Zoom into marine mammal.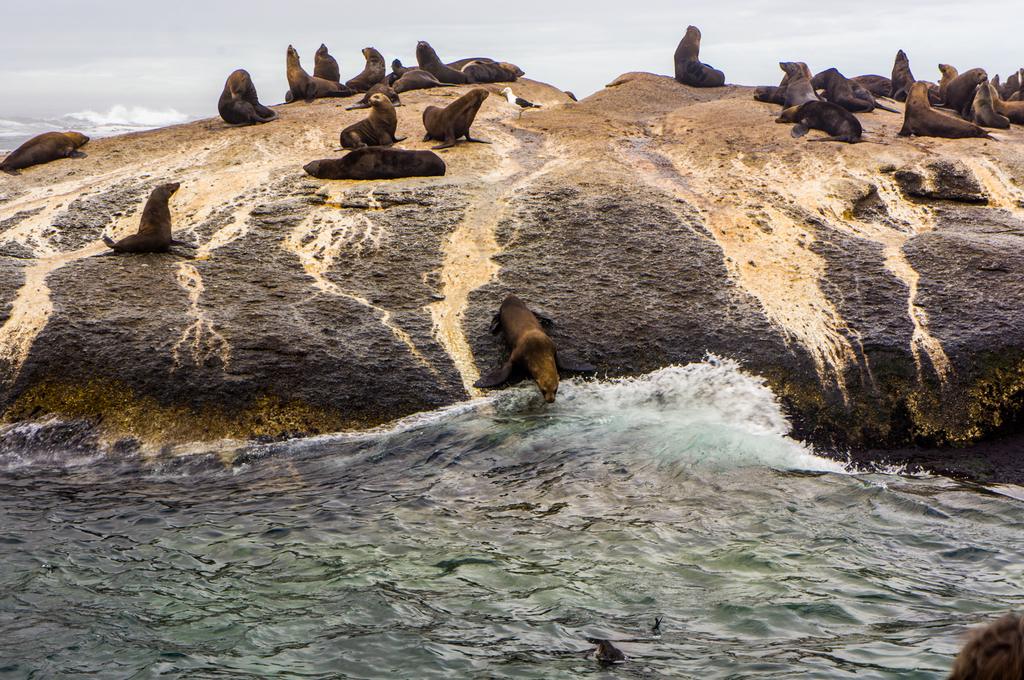
Zoom target: bbox=(669, 24, 726, 90).
